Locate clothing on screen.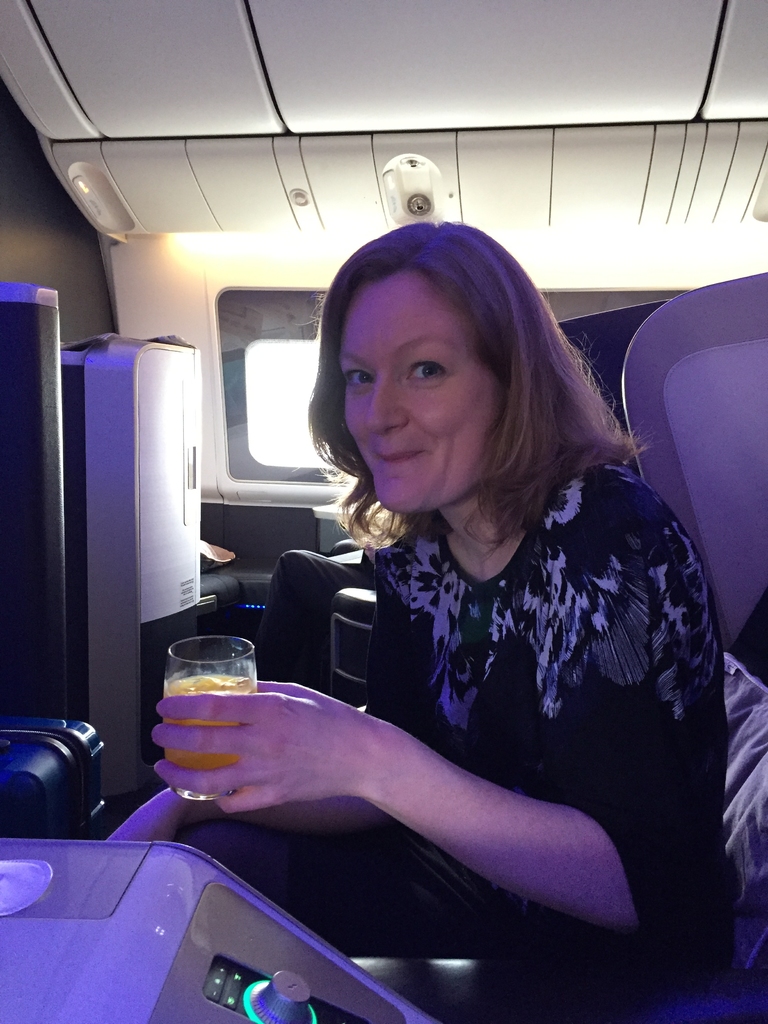
On screen at 365 469 745 1023.
